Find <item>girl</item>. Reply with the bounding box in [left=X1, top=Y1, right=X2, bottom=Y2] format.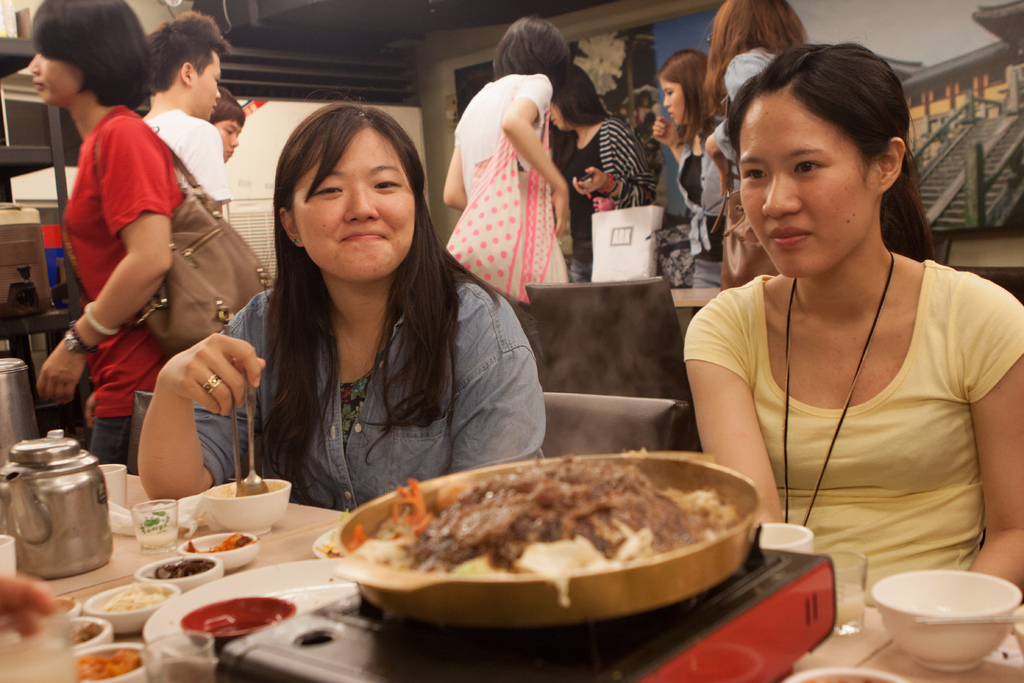
[left=655, top=53, right=732, bottom=294].
